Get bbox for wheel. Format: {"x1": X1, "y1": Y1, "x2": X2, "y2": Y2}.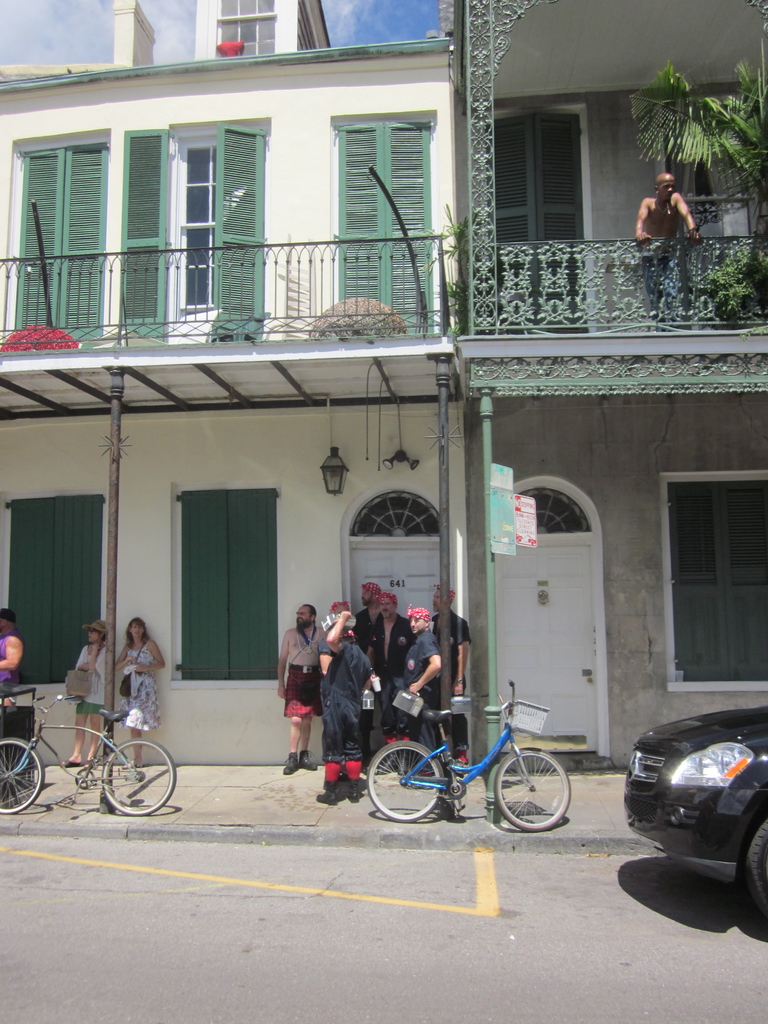
{"x1": 744, "y1": 808, "x2": 767, "y2": 918}.
